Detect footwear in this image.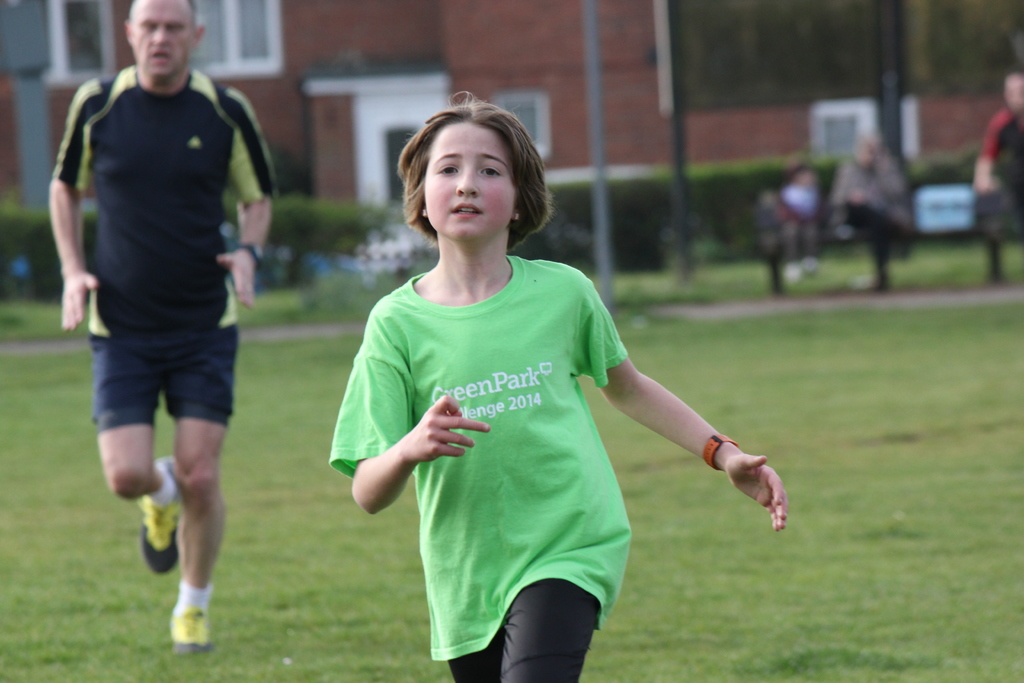
Detection: 141:454:184:579.
